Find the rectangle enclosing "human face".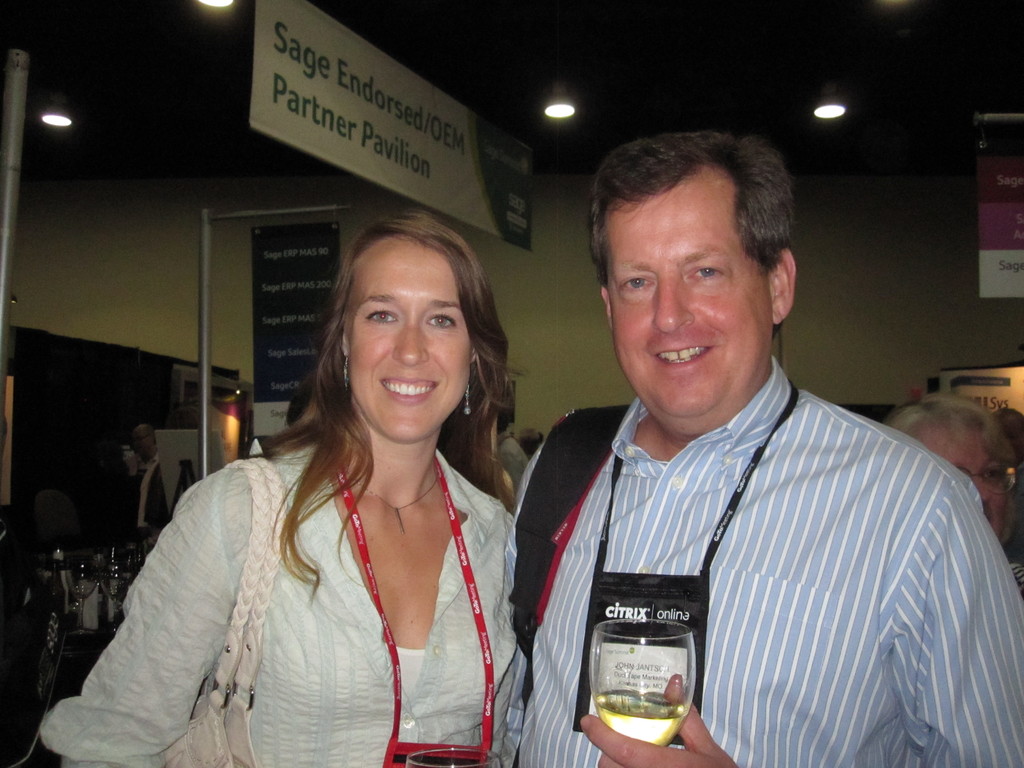
bbox=[611, 168, 768, 430].
